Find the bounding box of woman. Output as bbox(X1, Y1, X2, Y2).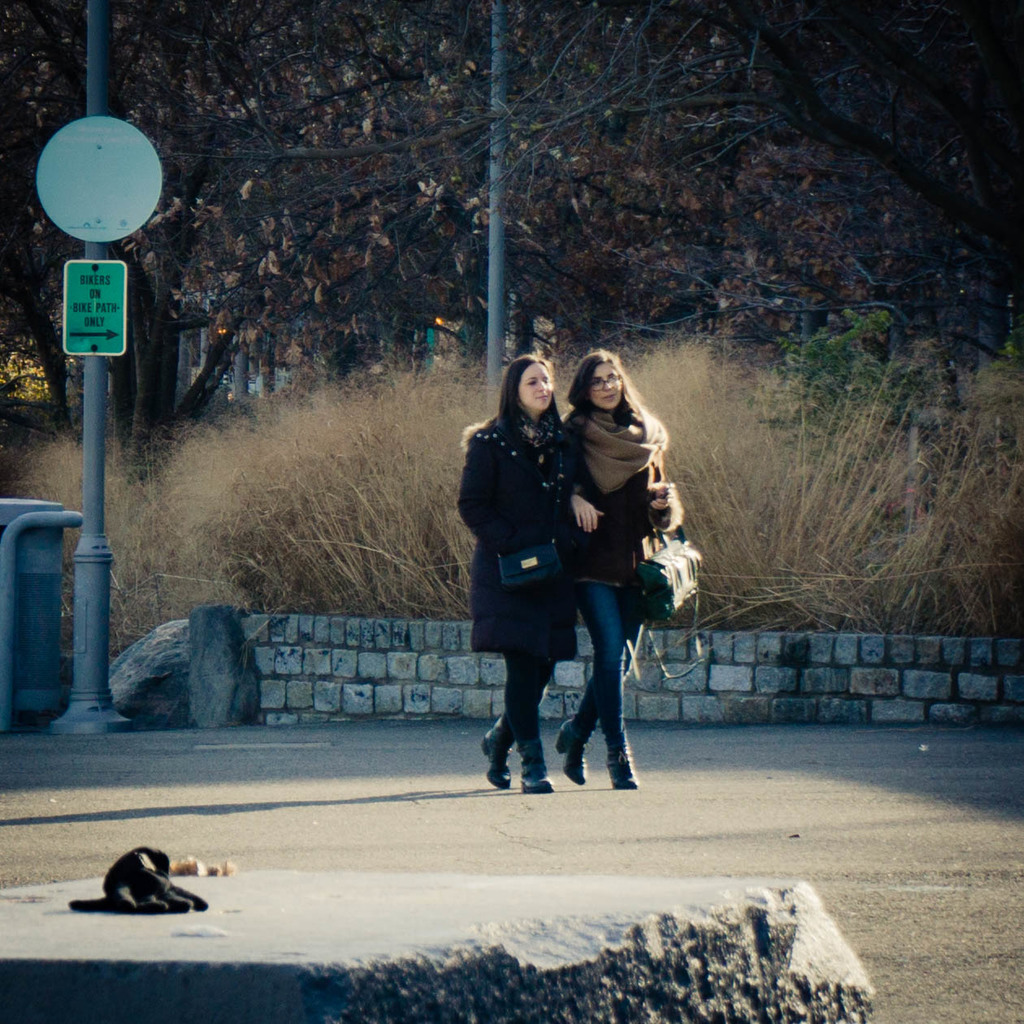
bbox(453, 353, 590, 787).
